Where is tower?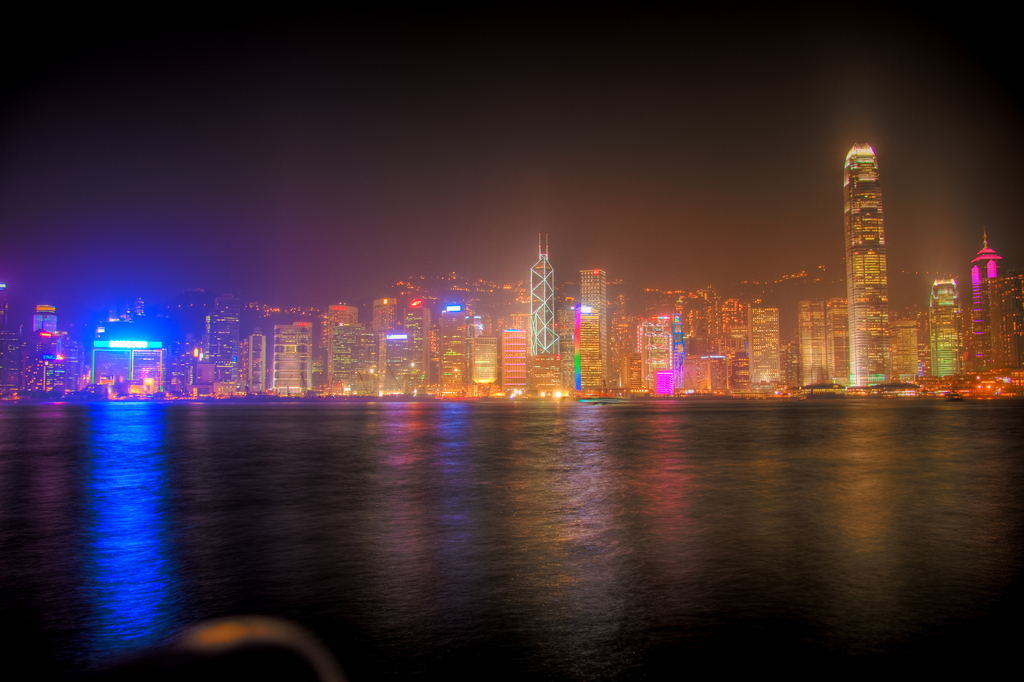
<region>471, 332, 506, 393</region>.
